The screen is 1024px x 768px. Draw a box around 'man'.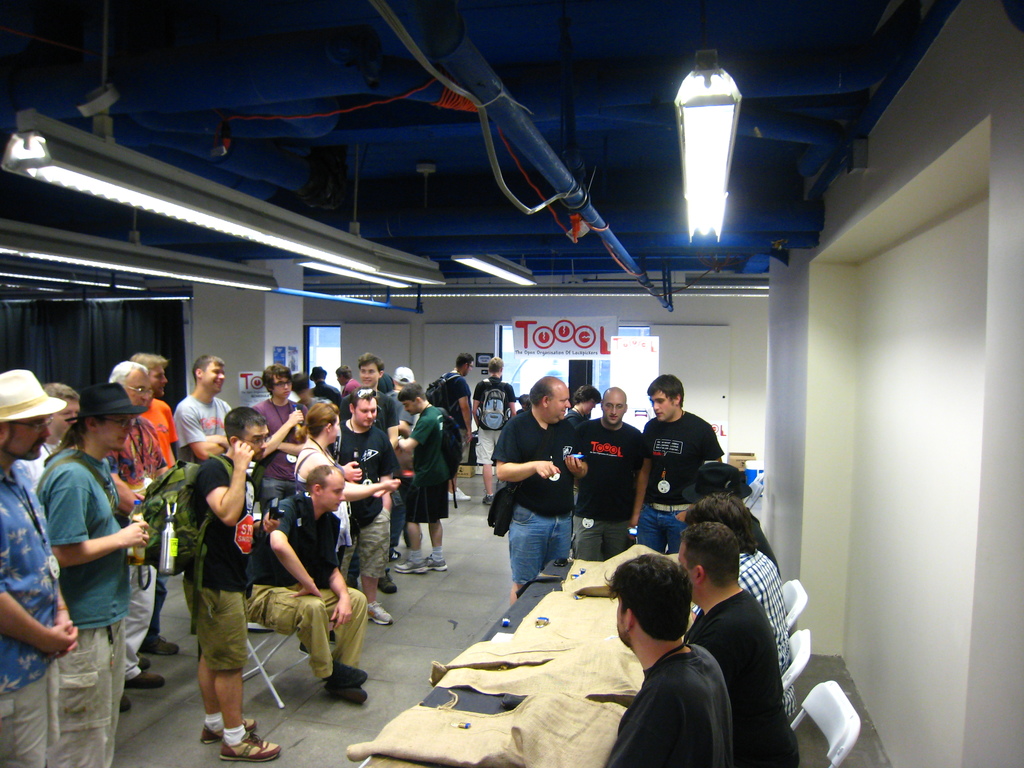
(x1=0, y1=365, x2=65, y2=767).
